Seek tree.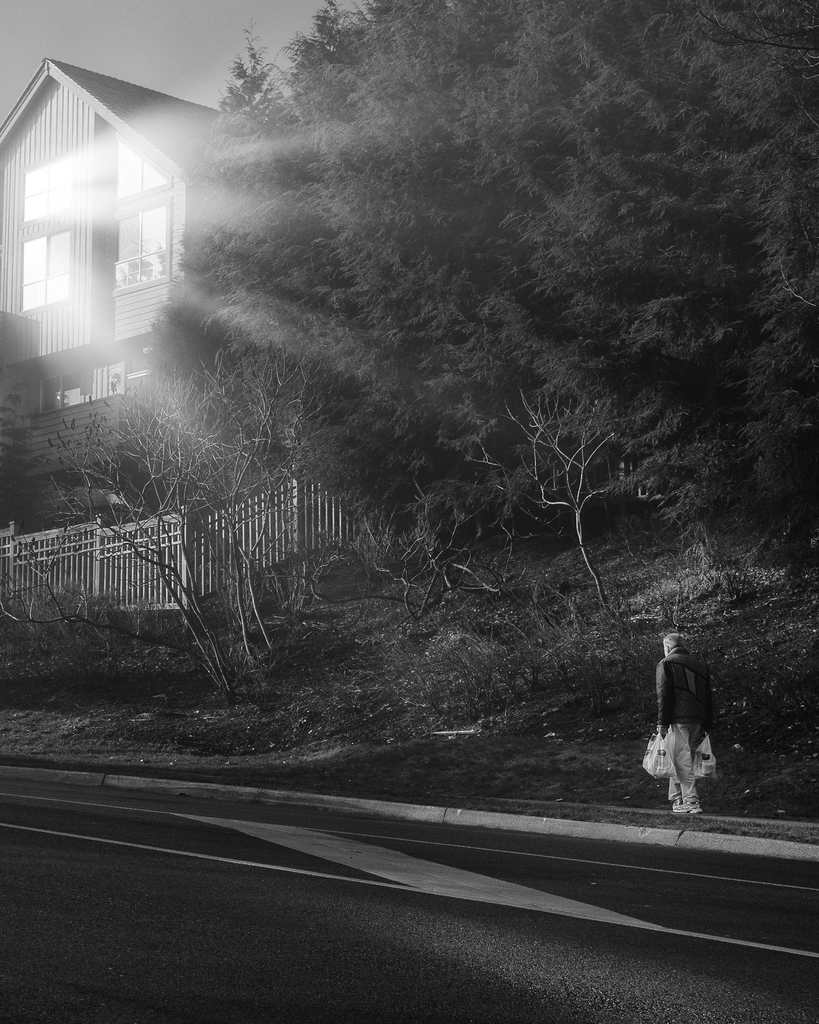
pyautogui.locateOnScreen(382, 0, 818, 593).
